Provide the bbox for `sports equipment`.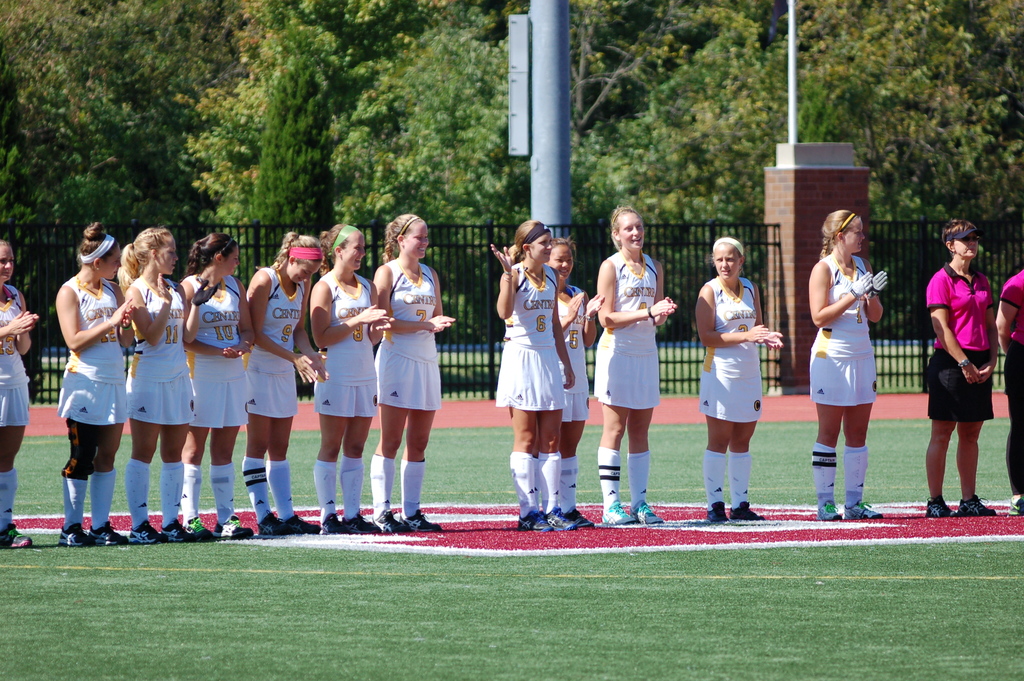
<bbox>849, 271, 873, 300</bbox>.
